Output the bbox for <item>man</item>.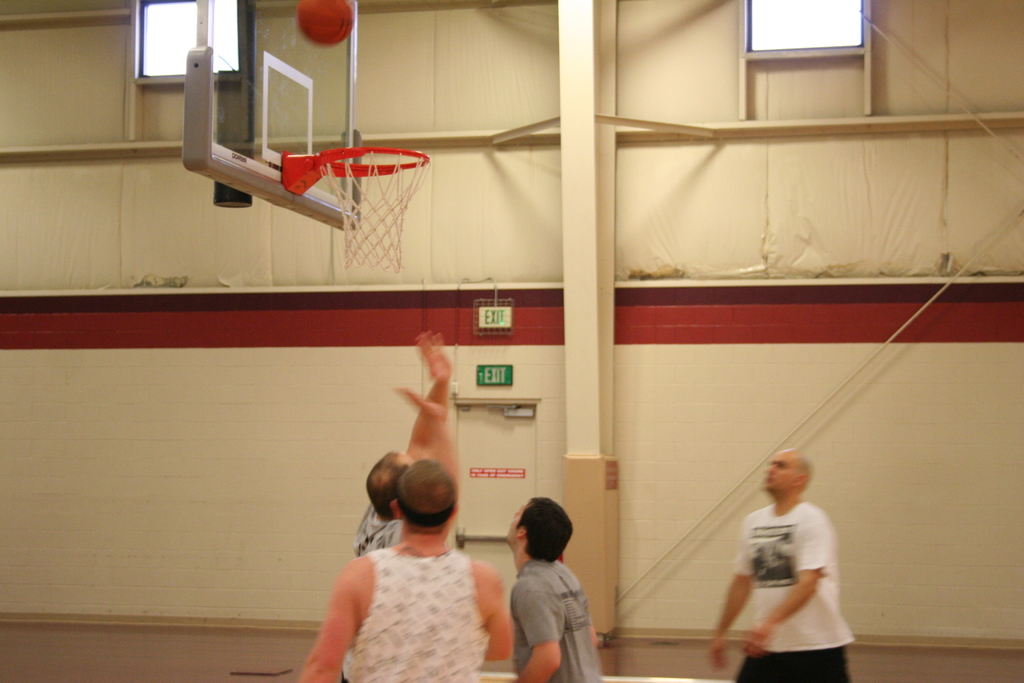
bbox(339, 327, 465, 682).
